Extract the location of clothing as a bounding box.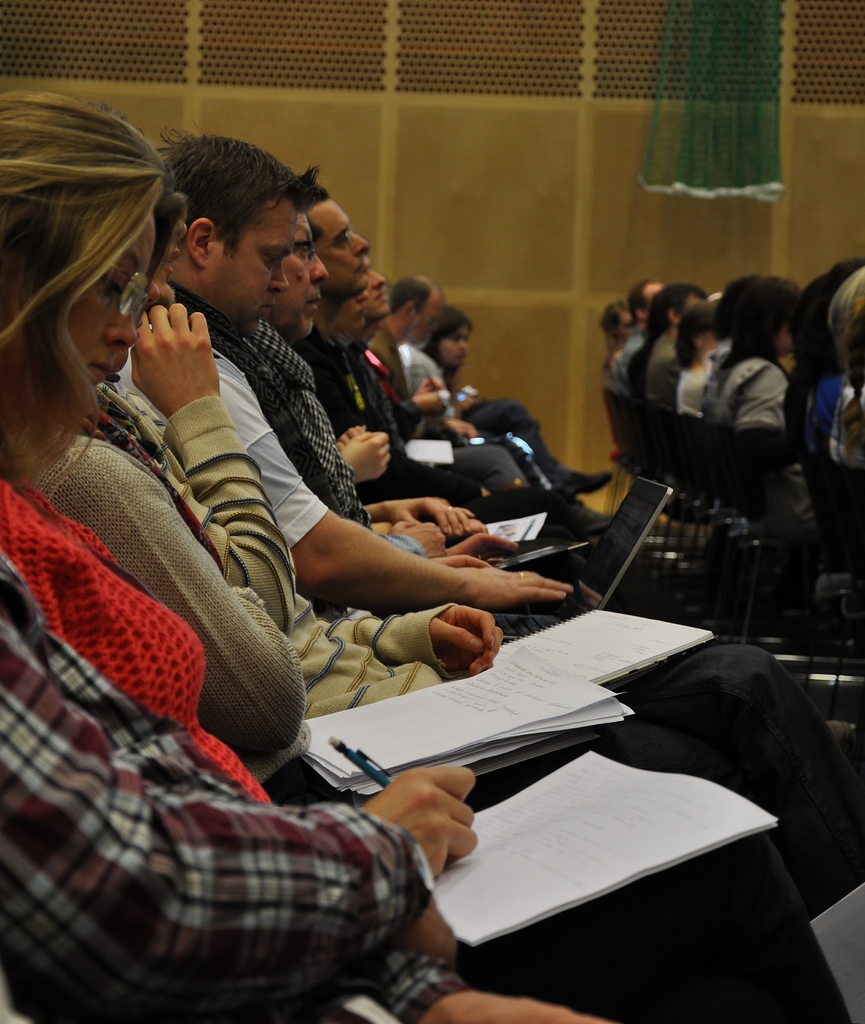
759, 362, 864, 488.
